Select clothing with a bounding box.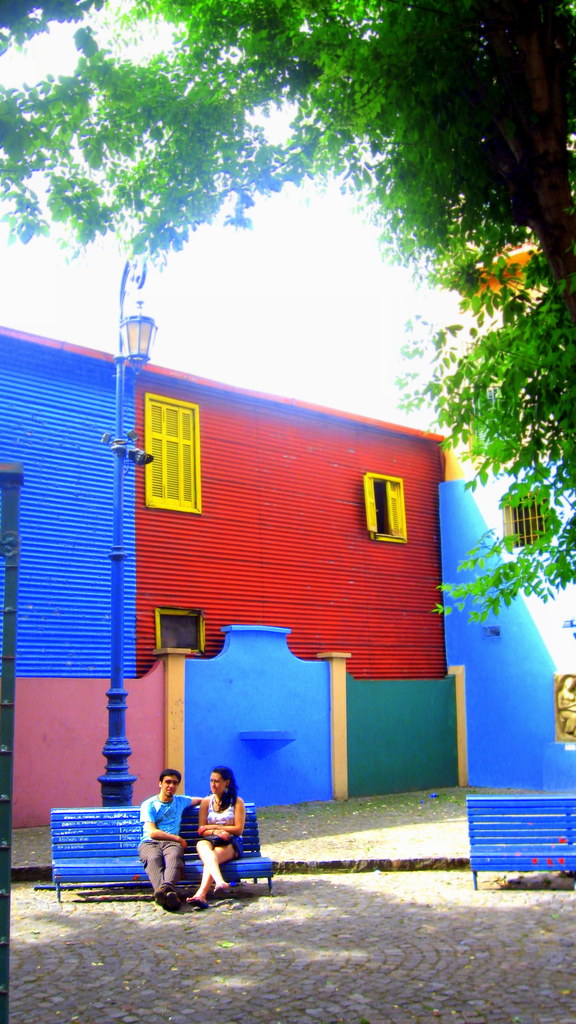
[x1=199, y1=790, x2=244, y2=856].
